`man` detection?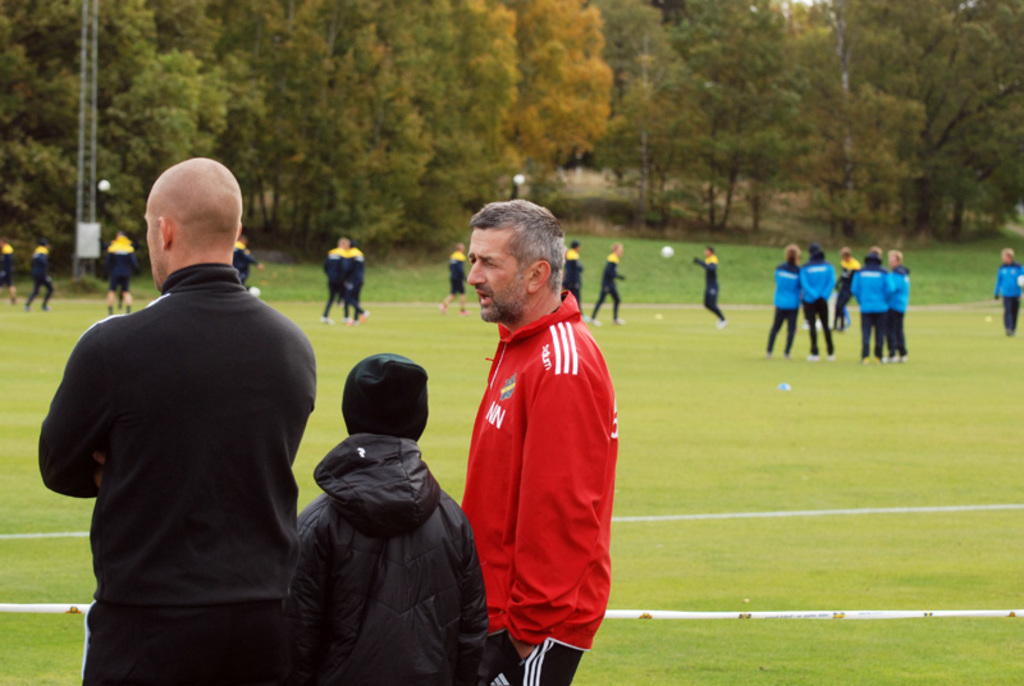
bbox(692, 246, 728, 328)
